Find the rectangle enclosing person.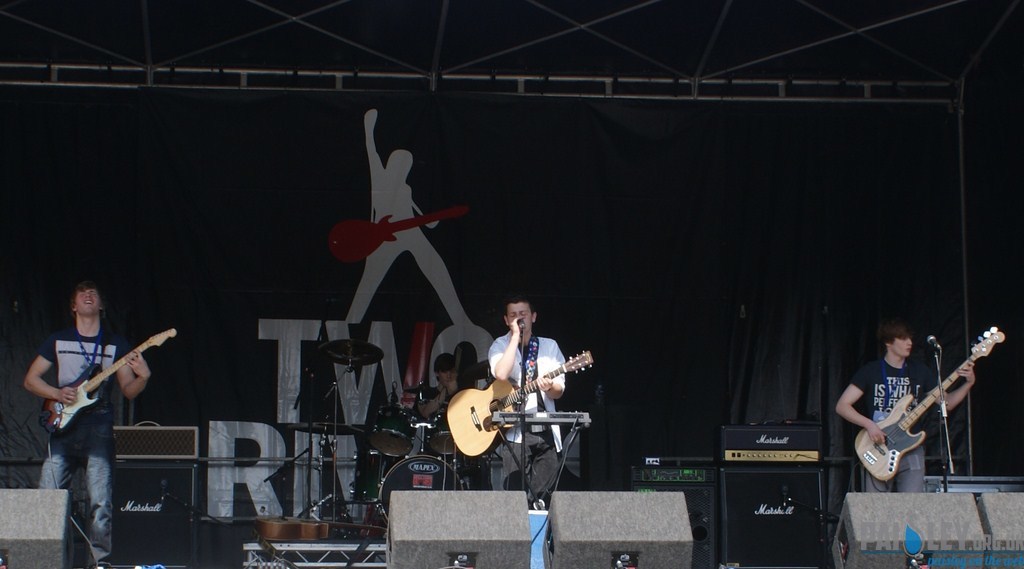
487/299/567/509.
